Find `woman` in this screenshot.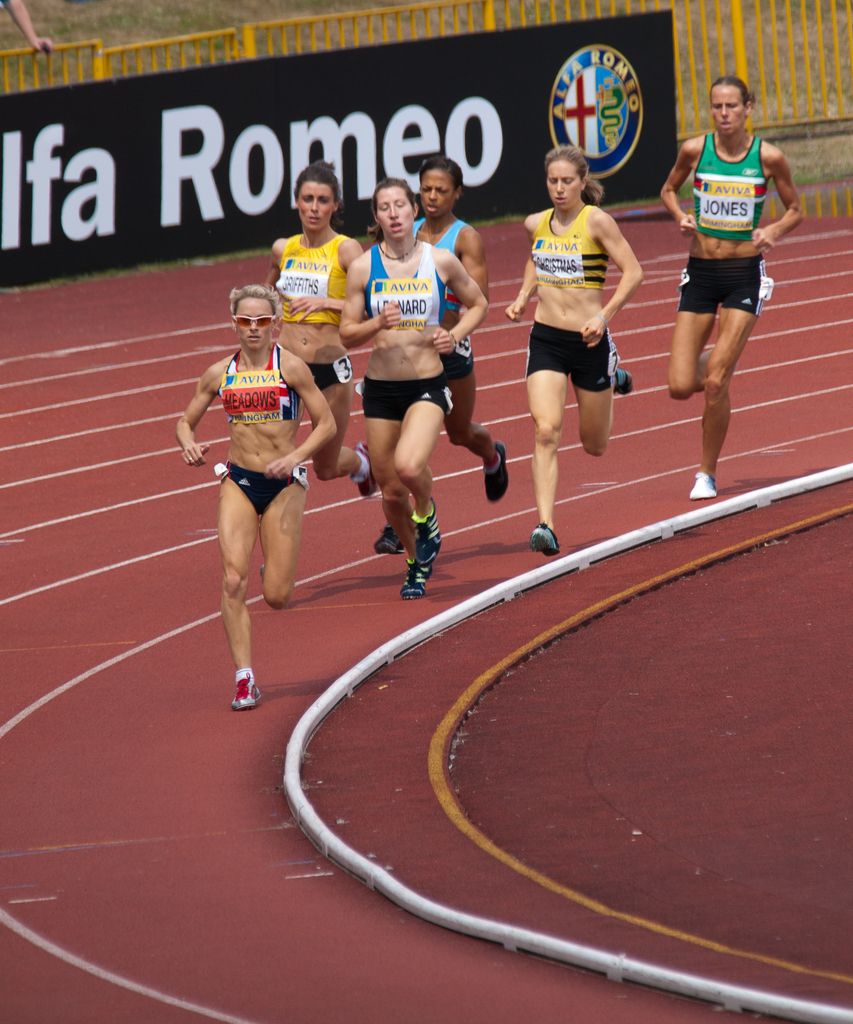
The bounding box for `woman` is 175:287:339:707.
